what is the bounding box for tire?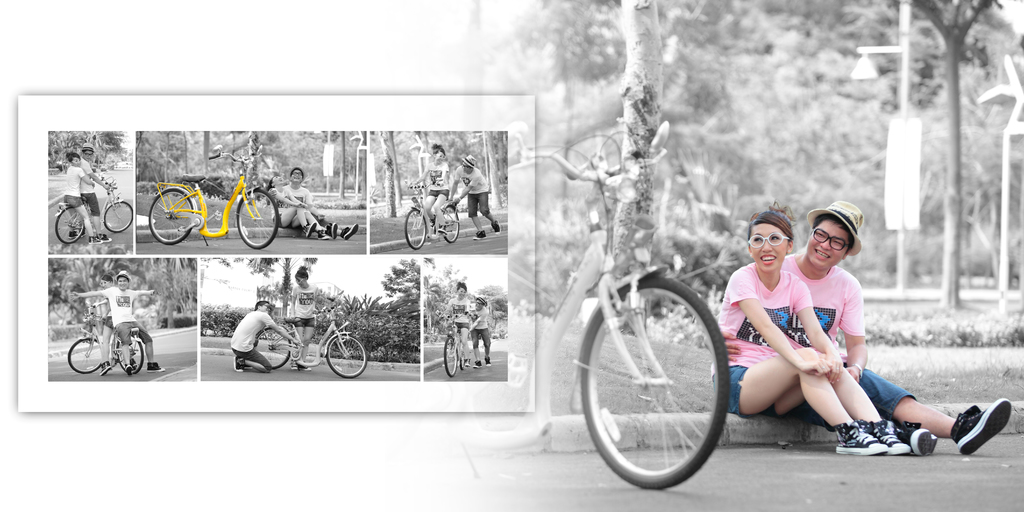
select_region(238, 189, 282, 251).
